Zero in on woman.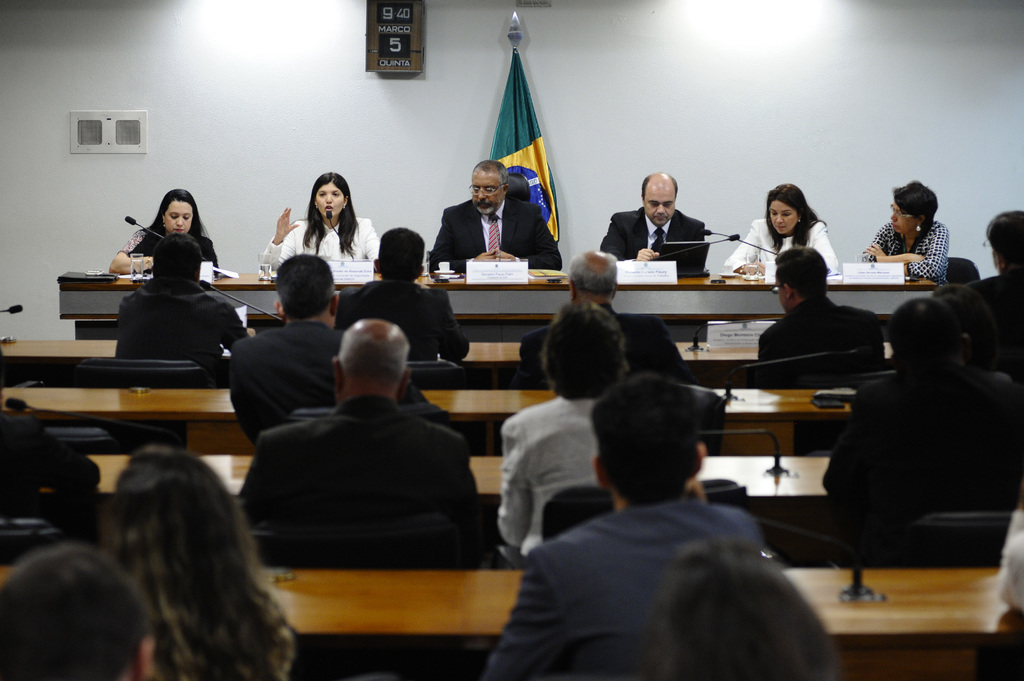
Zeroed in: Rect(275, 171, 368, 301).
